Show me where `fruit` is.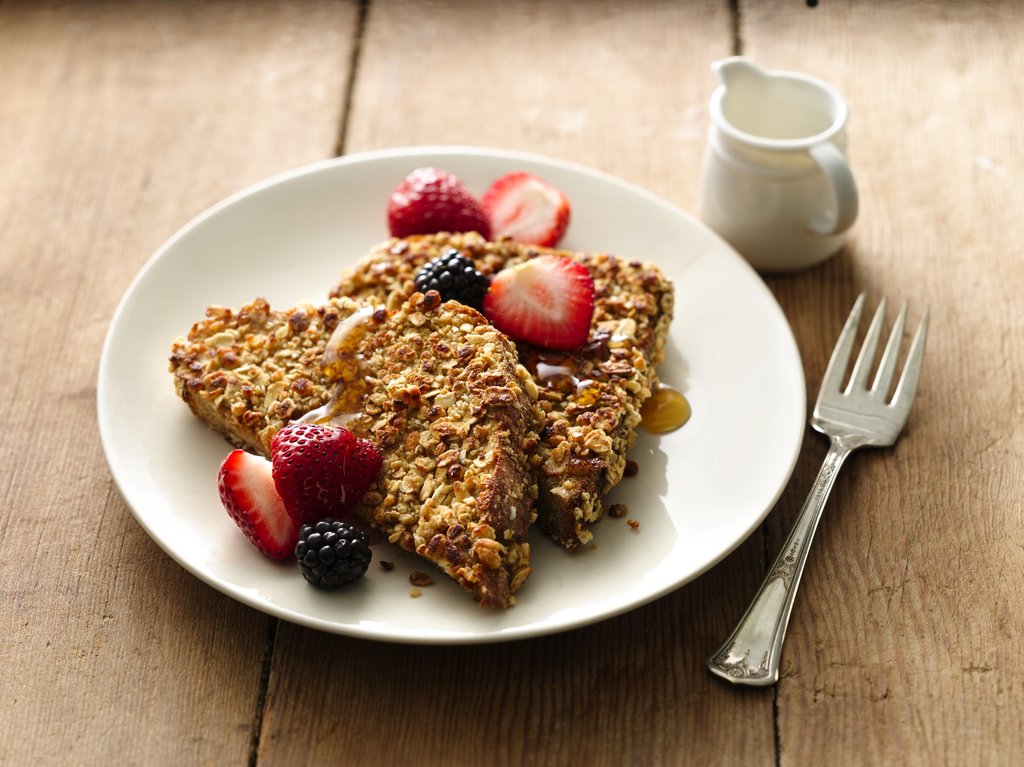
`fruit` is at <box>477,171,571,247</box>.
